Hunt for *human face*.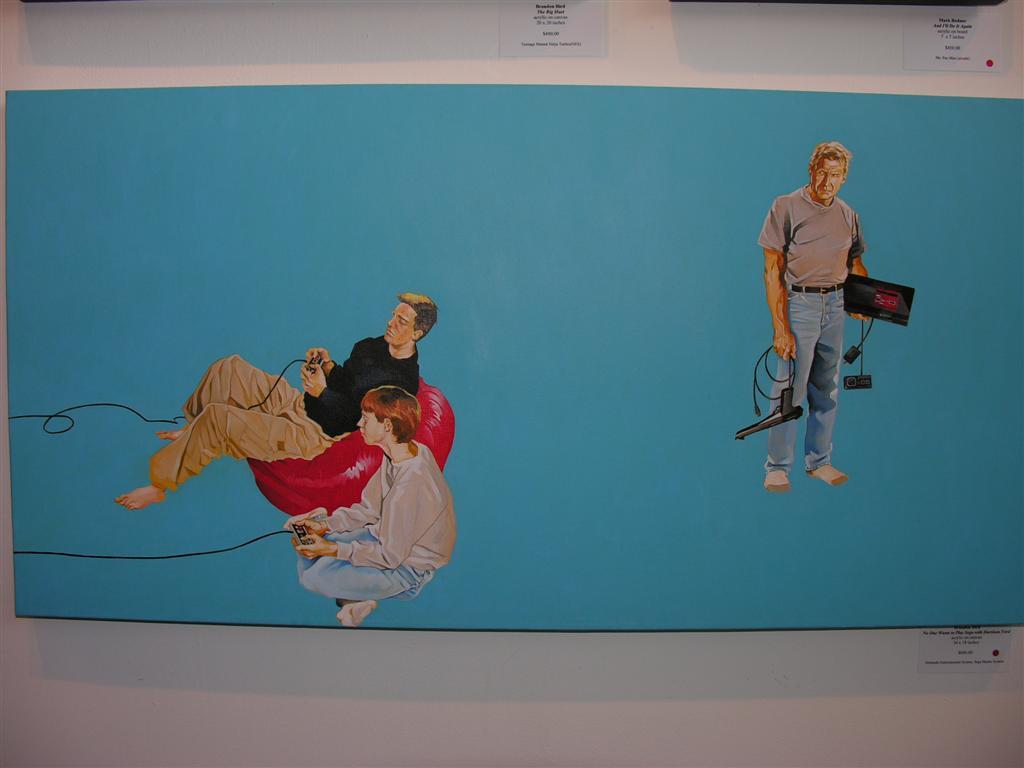
Hunted down at pyautogui.locateOnScreen(382, 297, 416, 347).
